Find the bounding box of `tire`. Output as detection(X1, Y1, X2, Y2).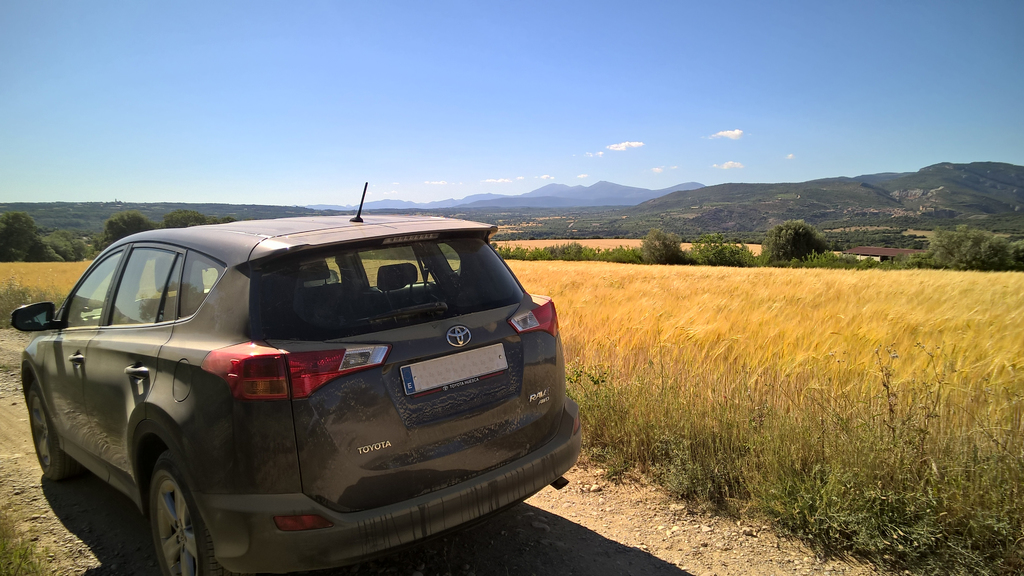
detection(124, 444, 217, 574).
